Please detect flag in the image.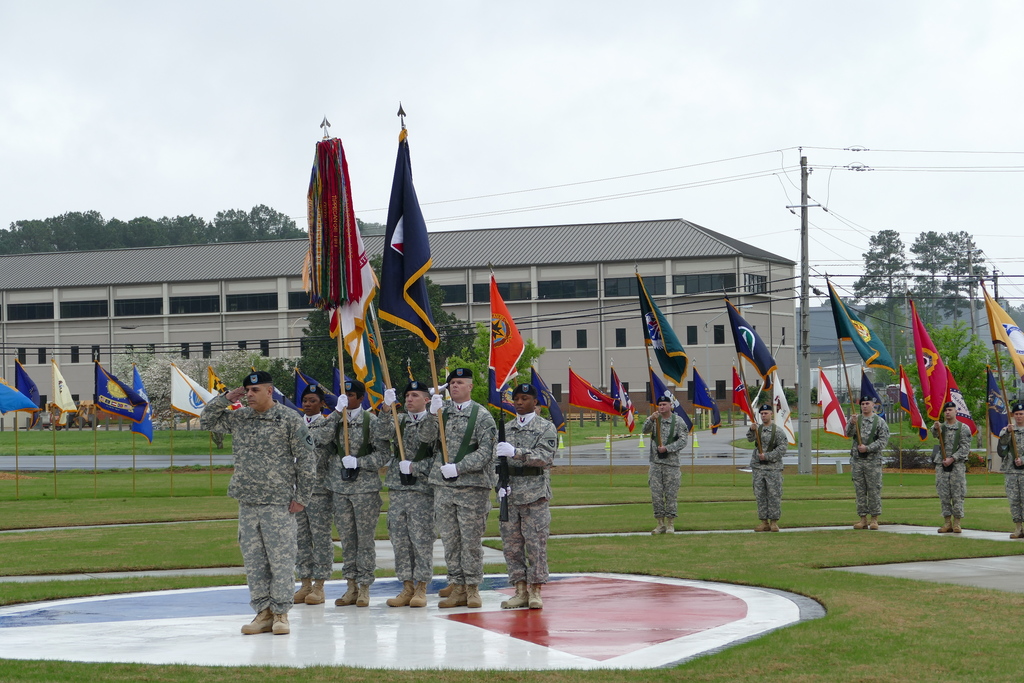
[172, 365, 221, 419].
